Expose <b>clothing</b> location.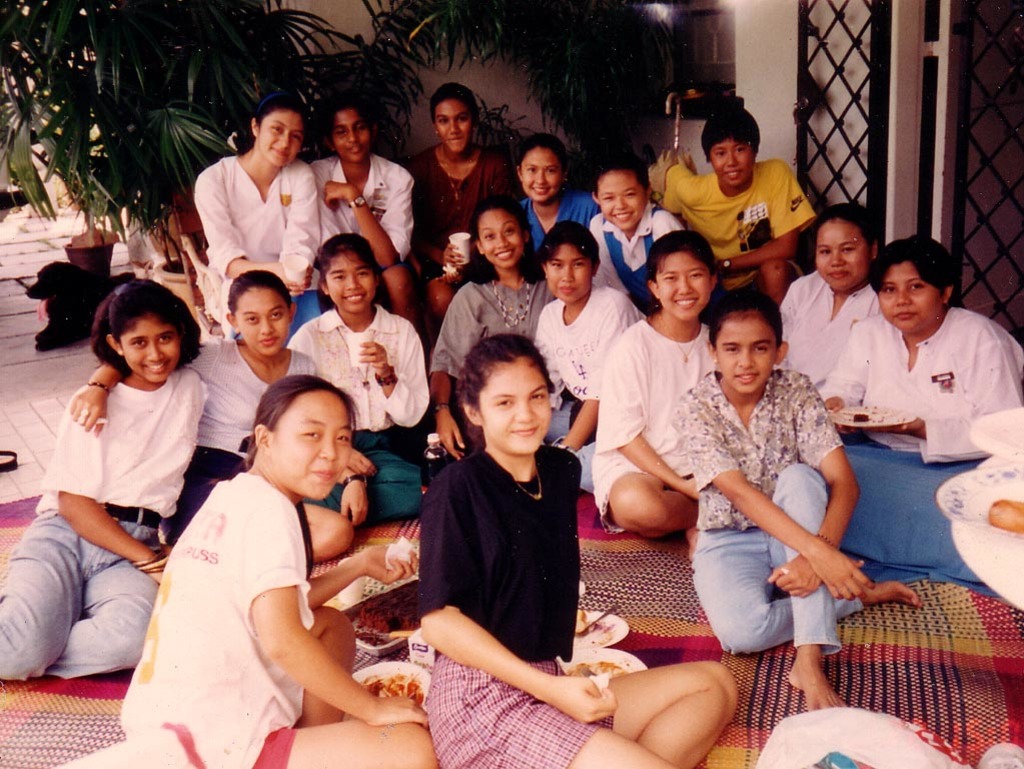
Exposed at Rect(835, 314, 1019, 447).
